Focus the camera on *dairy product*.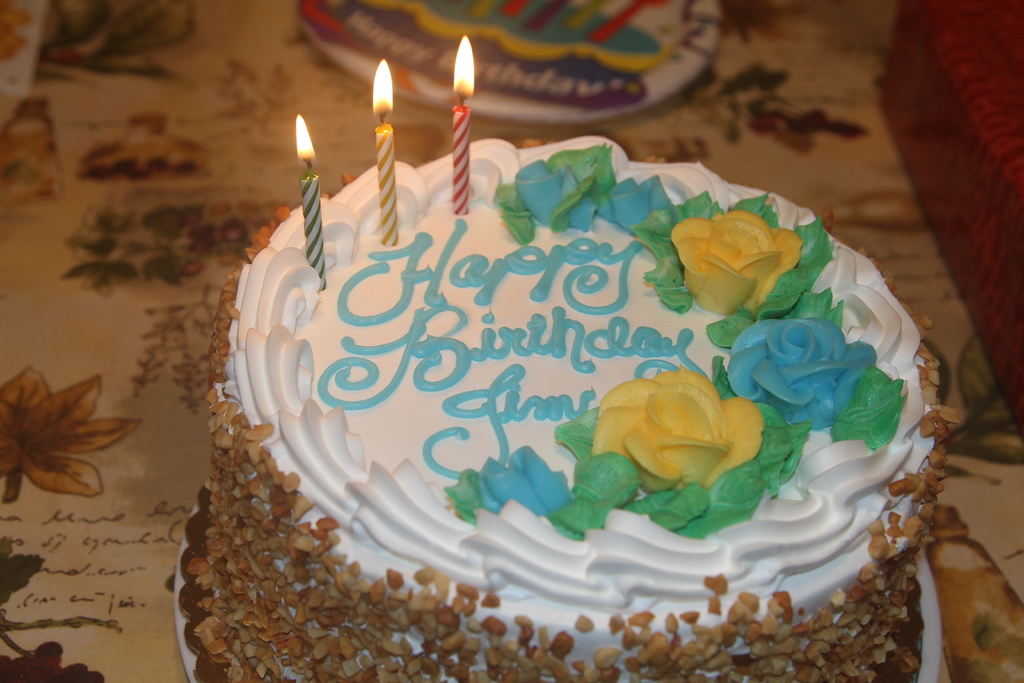
Focus region: [left=214, top=127, right=974, bottom=632].
